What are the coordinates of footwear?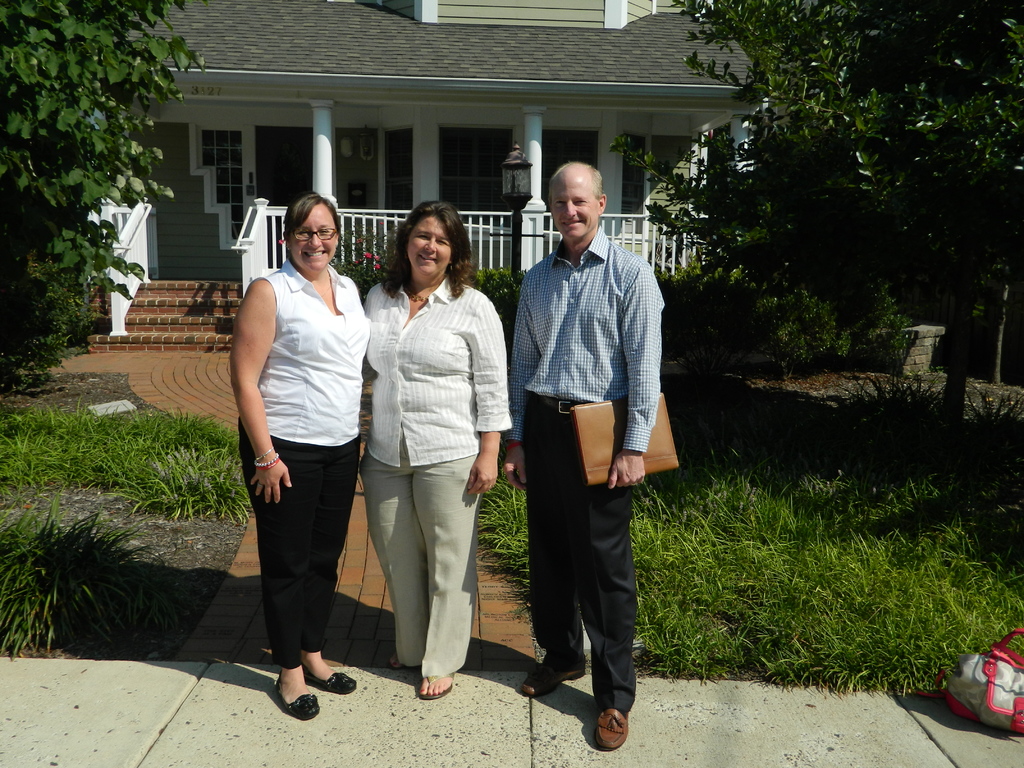
x1=303, y1=667, x2=358, y2=693.
